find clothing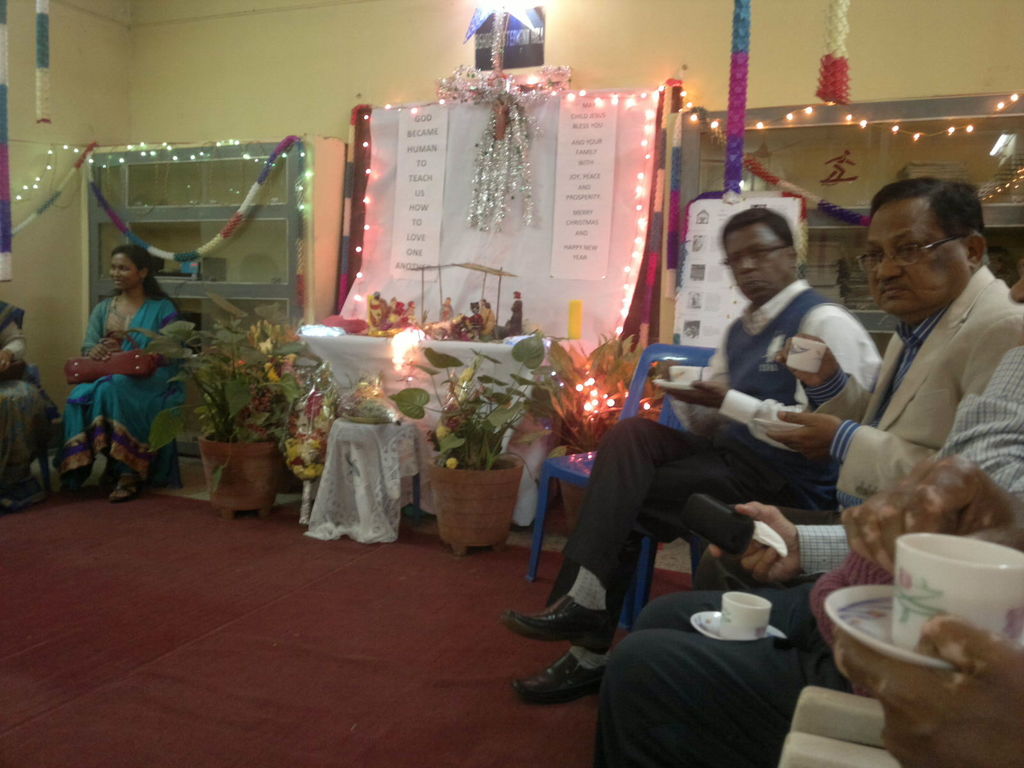
567 277 878 663
